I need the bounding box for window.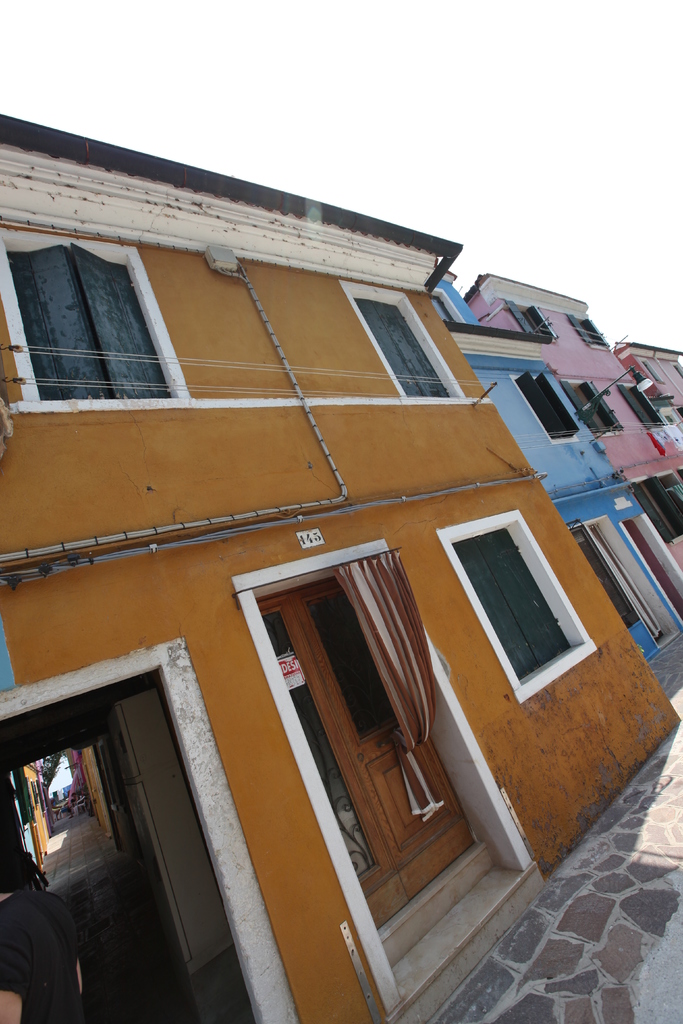
Here it is: [x1=452, y1=524, x2=573, y2=681].
